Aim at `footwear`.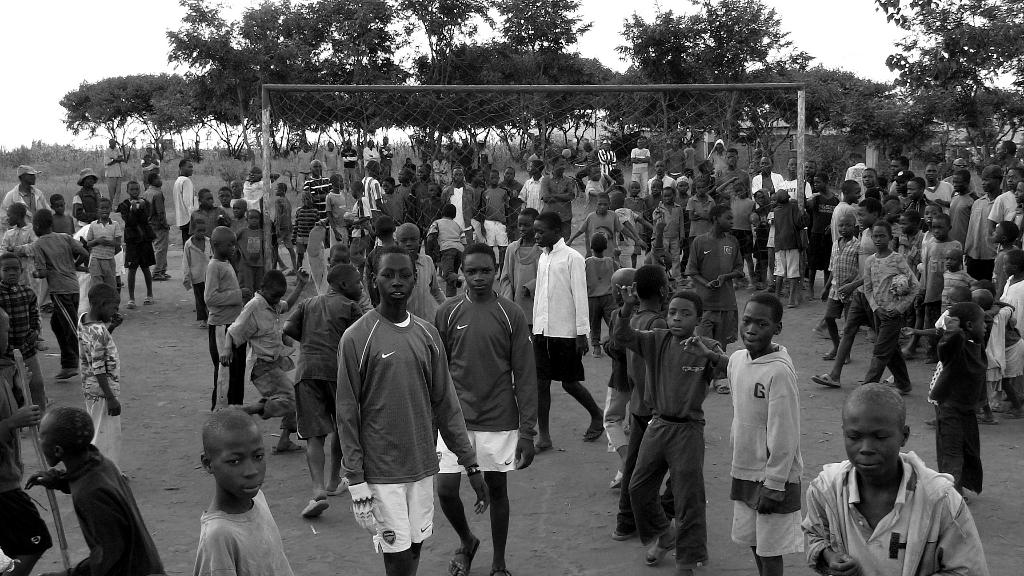
Aimed at <bbox>668, 564, 695, 575</bbox>.
